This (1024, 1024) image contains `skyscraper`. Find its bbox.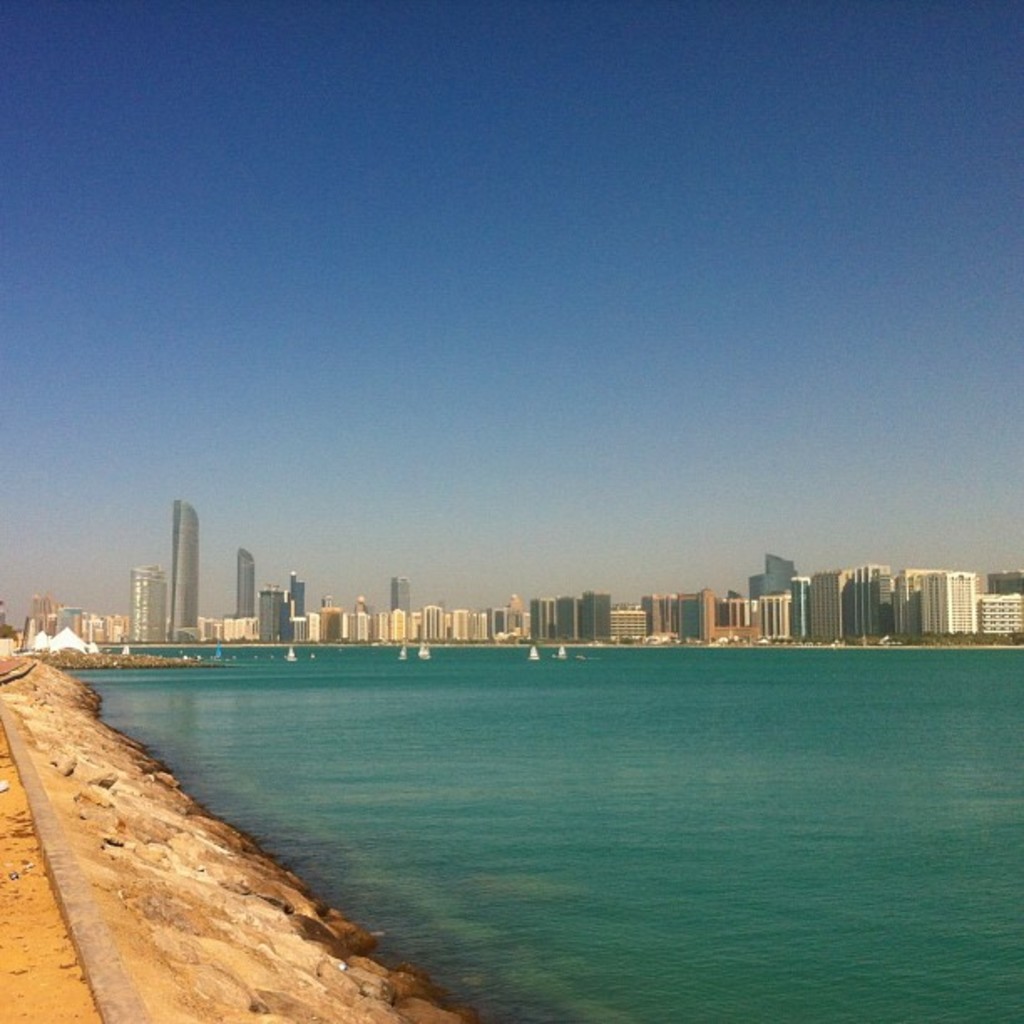
117,487,221,643.
